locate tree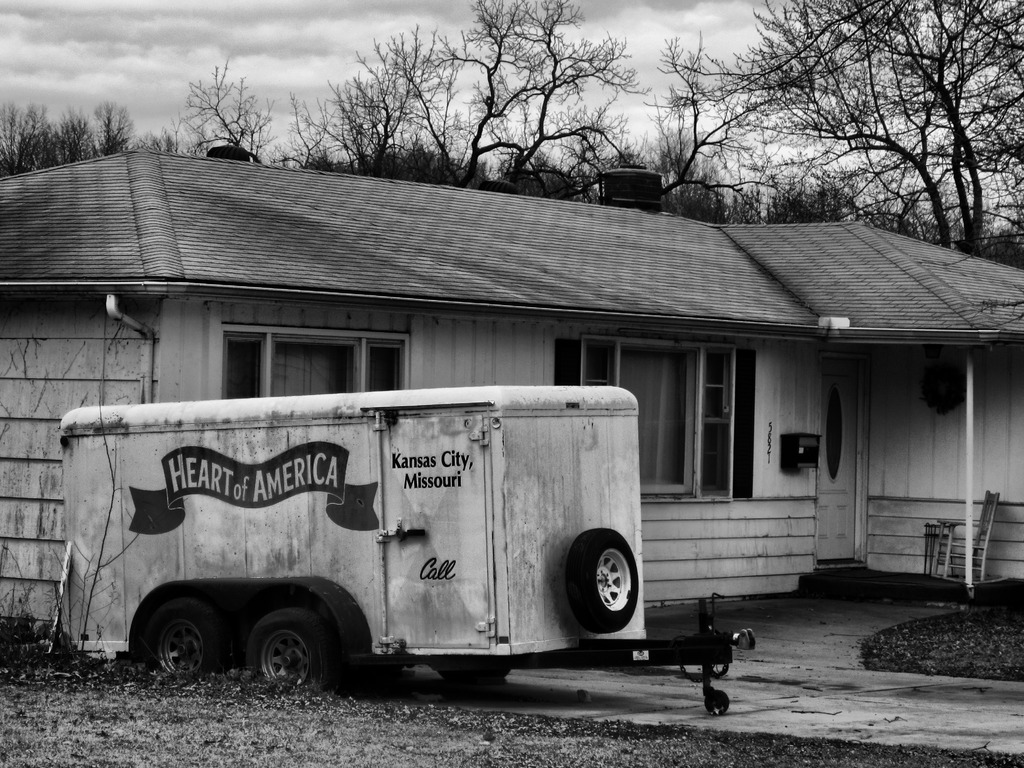
left=682, top=35, right=995, bottom=233
